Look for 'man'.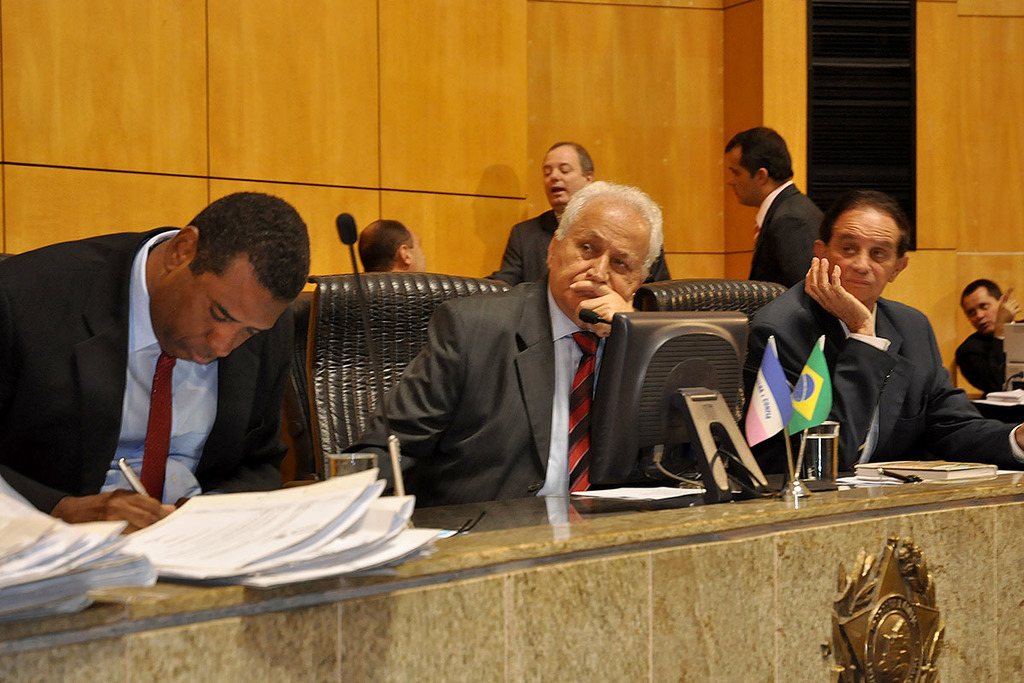
Found: <region>746, 190, 1023, 474</region>.
